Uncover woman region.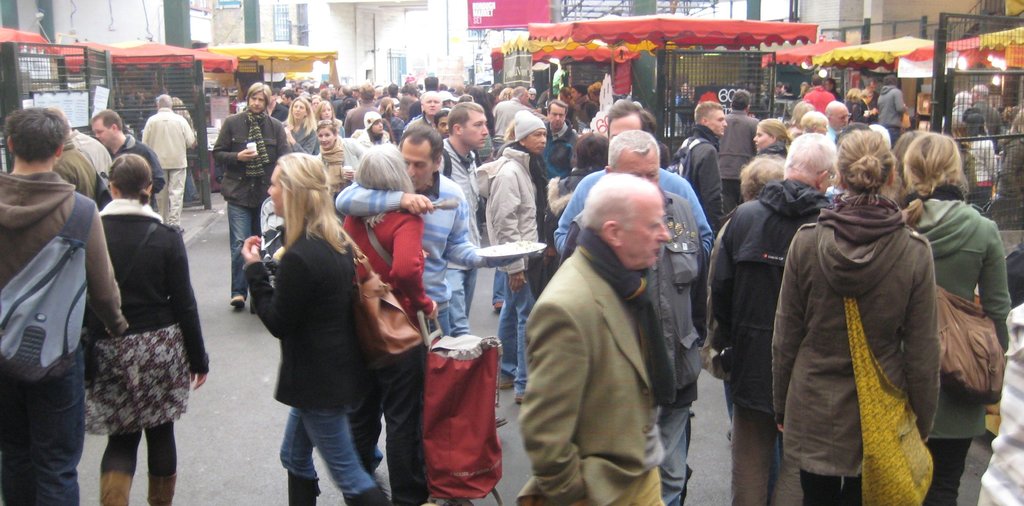
Uncovered: BBox(788, 101, 813, 138).
